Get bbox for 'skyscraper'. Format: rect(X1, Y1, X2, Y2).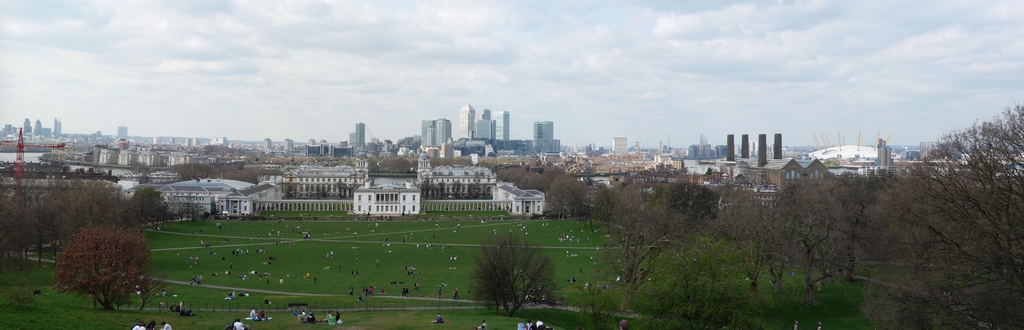
rect(458, 101, 477, 136).
